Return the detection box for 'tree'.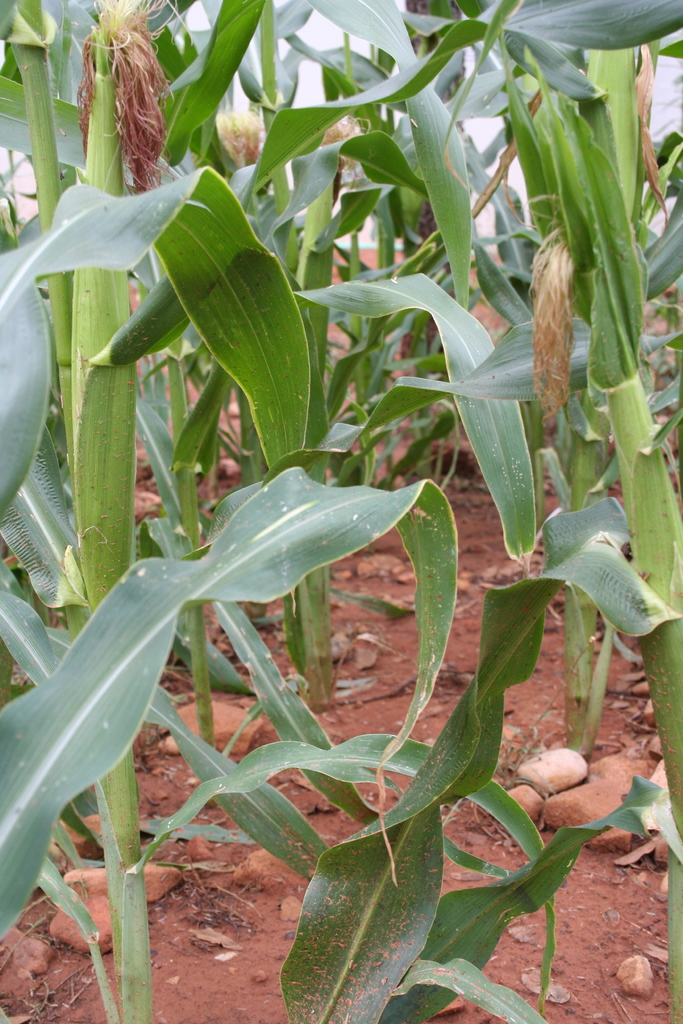
{"x1": 1, "y1": 0, "x2": 682, "y2": 1023}.
